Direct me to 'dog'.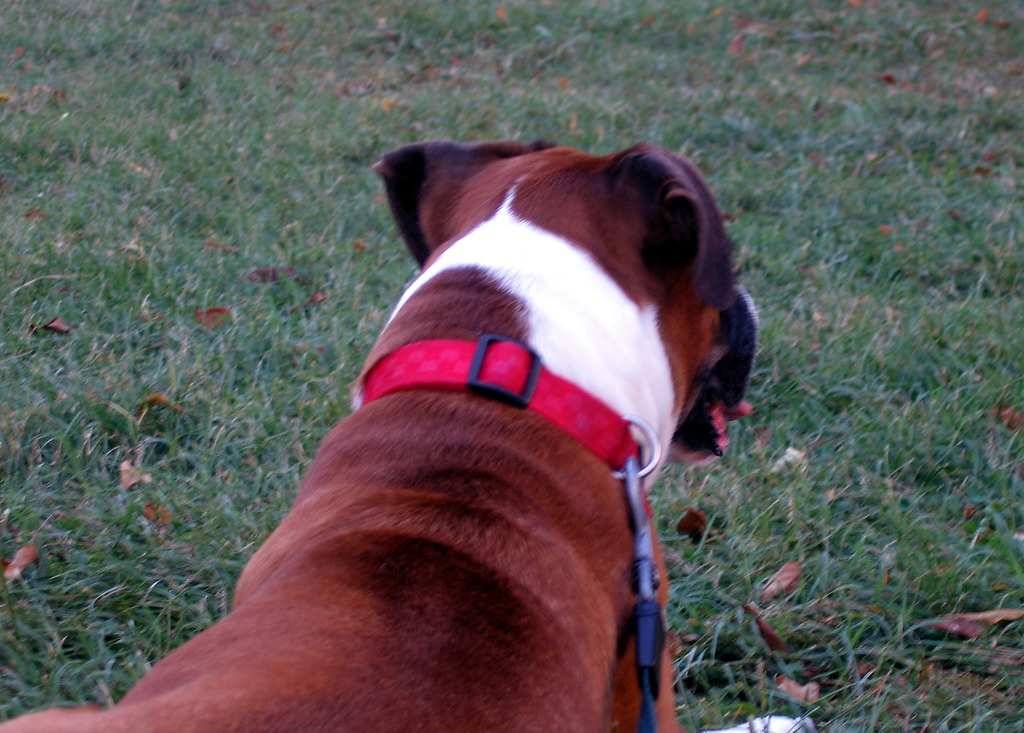
Direction: l=0, t=138, r=815, b=732.
